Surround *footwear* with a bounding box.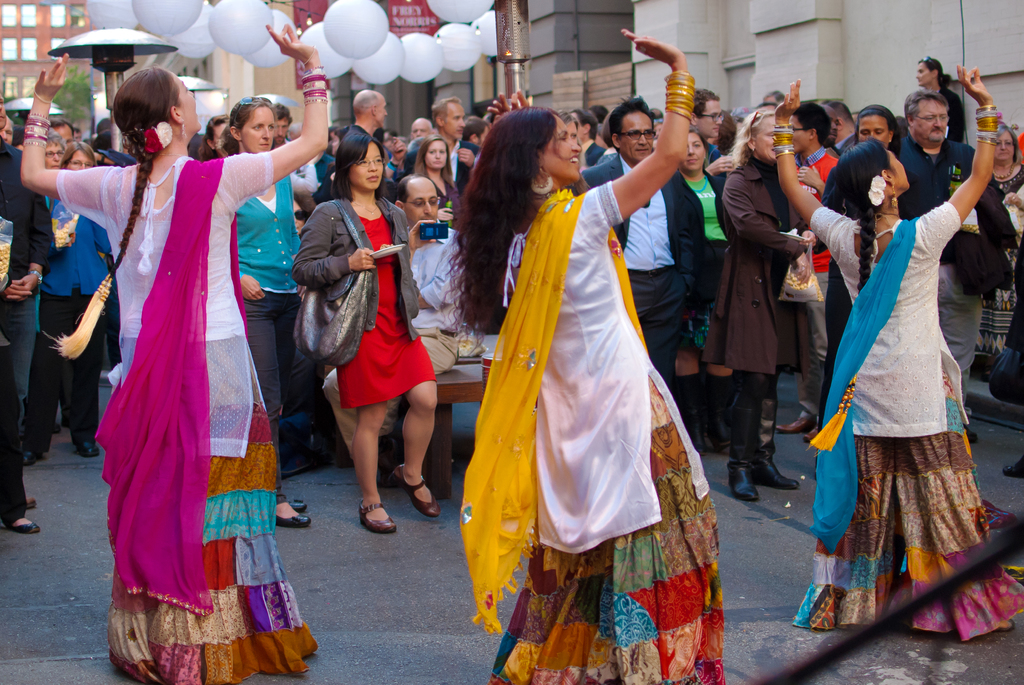
394 465 442 518.
